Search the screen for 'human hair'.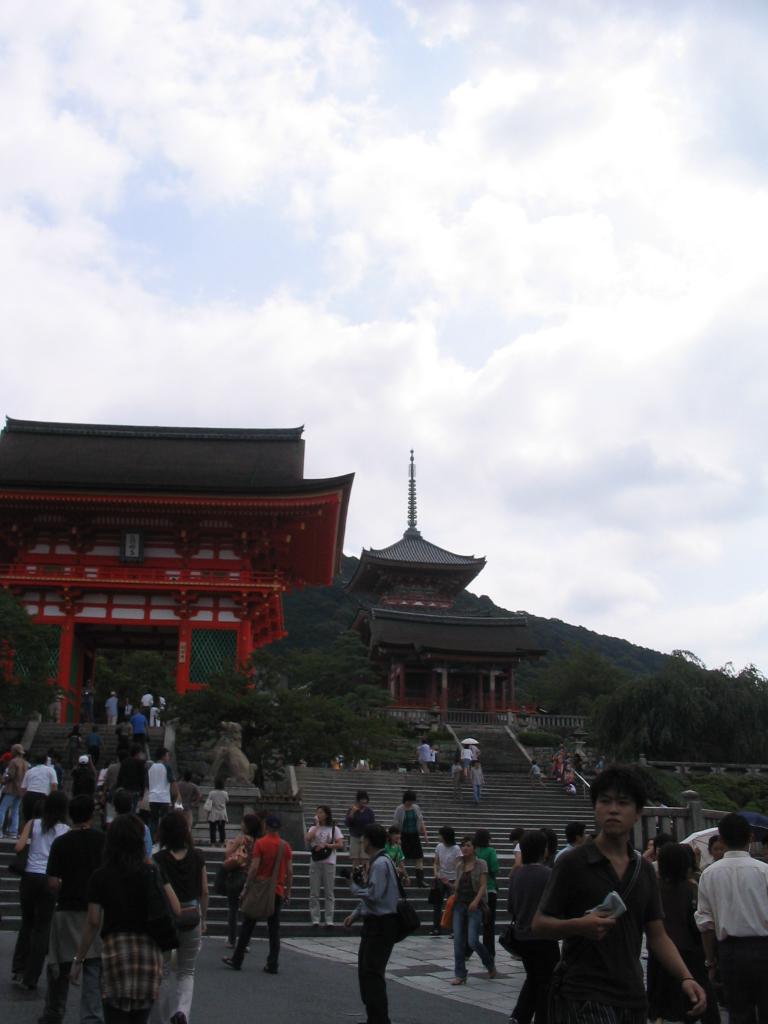
Found at (x1=659, y1=842, x2=690, y2=883).
